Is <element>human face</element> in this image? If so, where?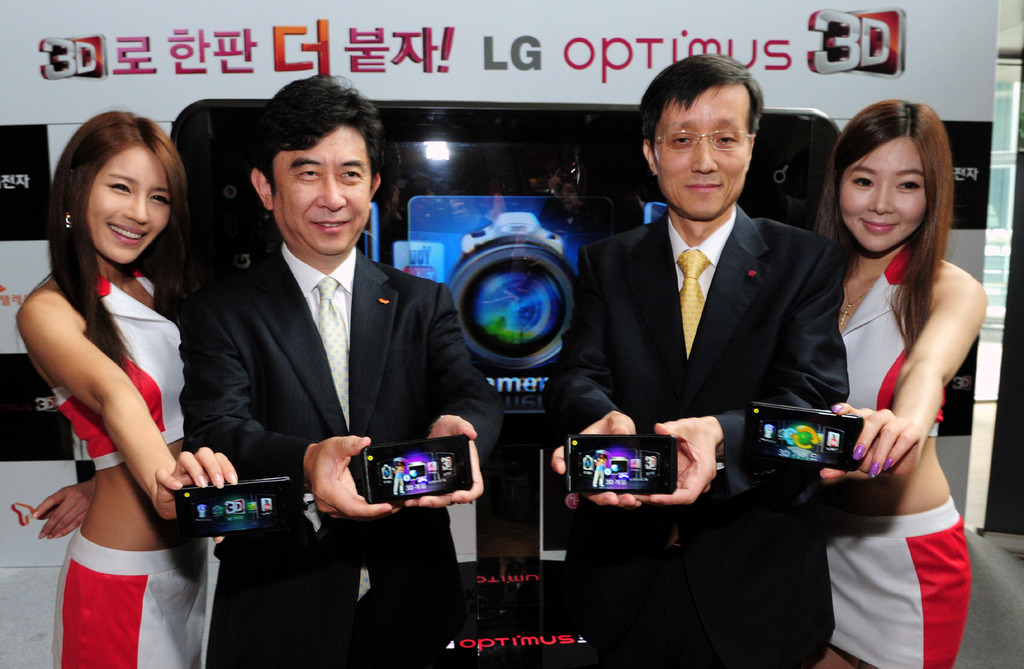
Yes, at rect(270, 126, 375, 255).
